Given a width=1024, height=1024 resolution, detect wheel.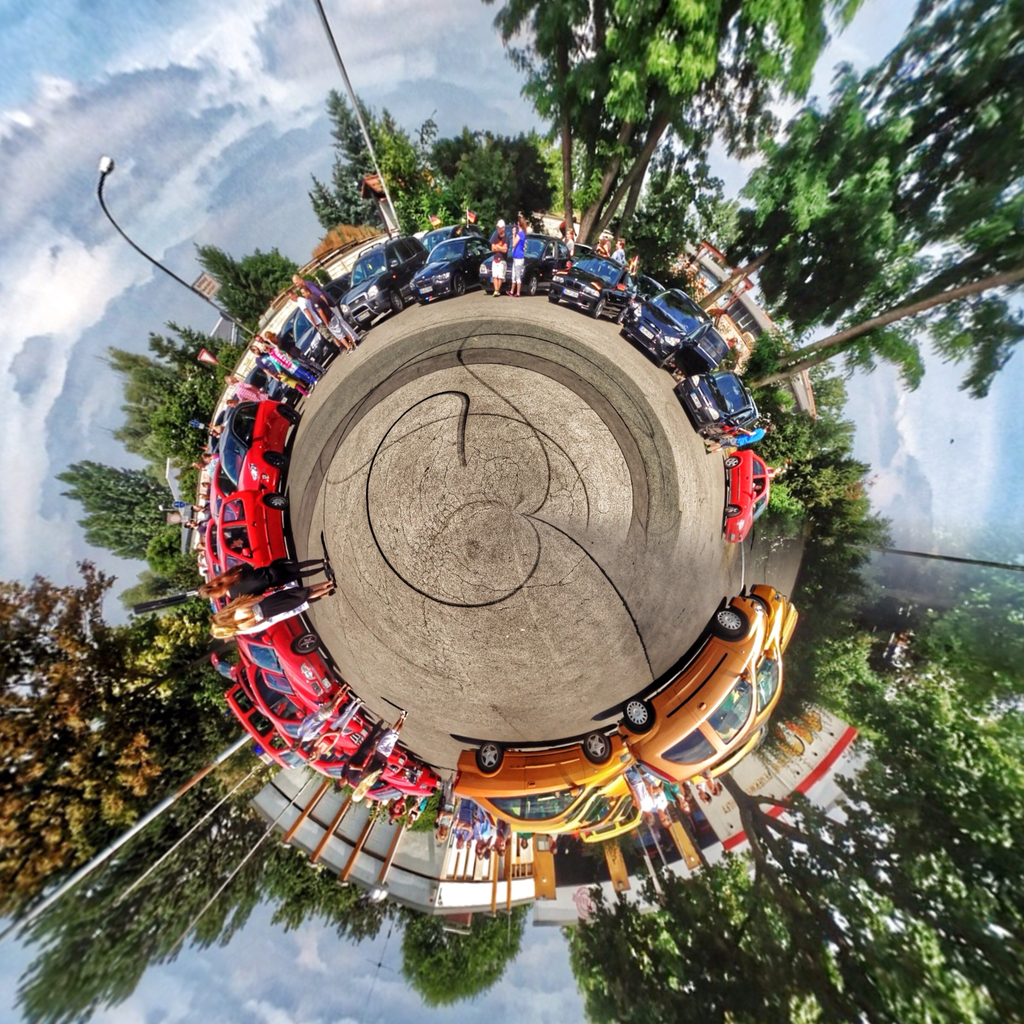
<bbox>529, 276, 540, 296</bbox>.
